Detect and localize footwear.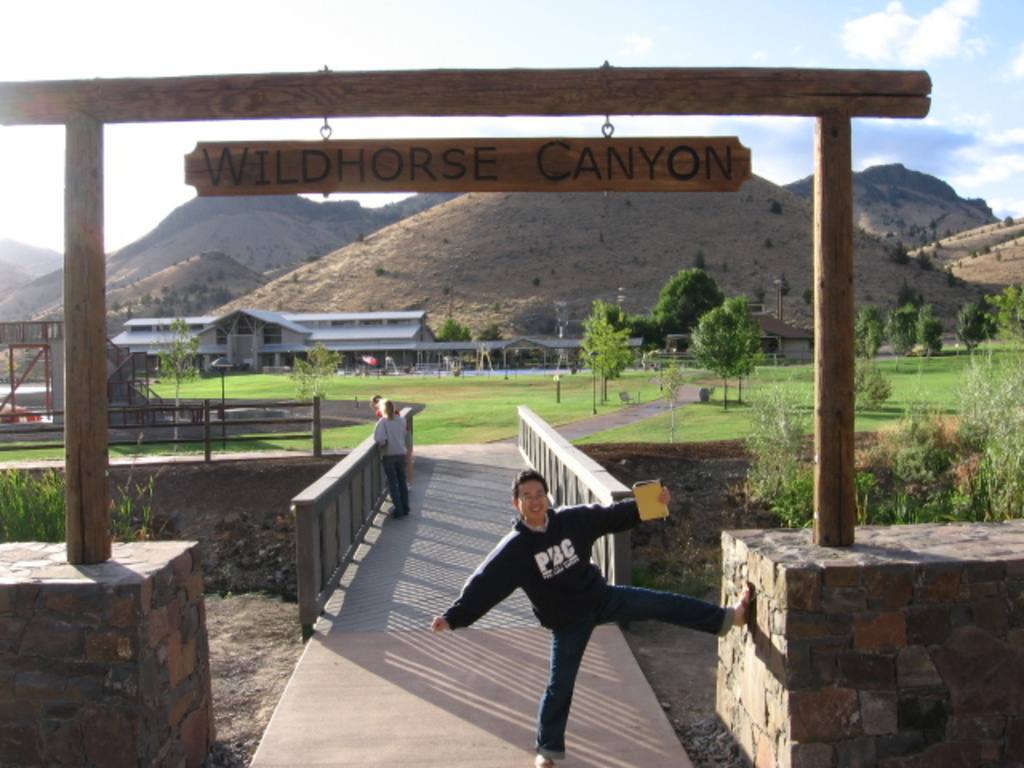
Localized at select_region(728, 576, 762, 632).
